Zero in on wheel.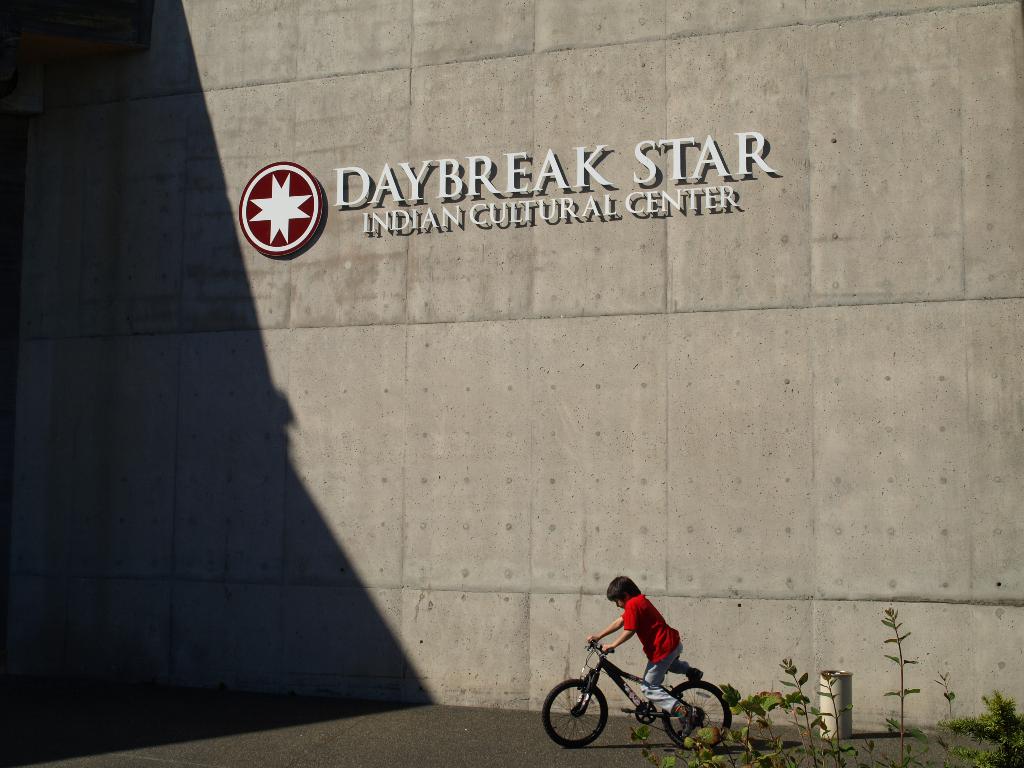
Zeroed in: {"left": 542, "top": 673, "right": 607, "bottom": 742}.
